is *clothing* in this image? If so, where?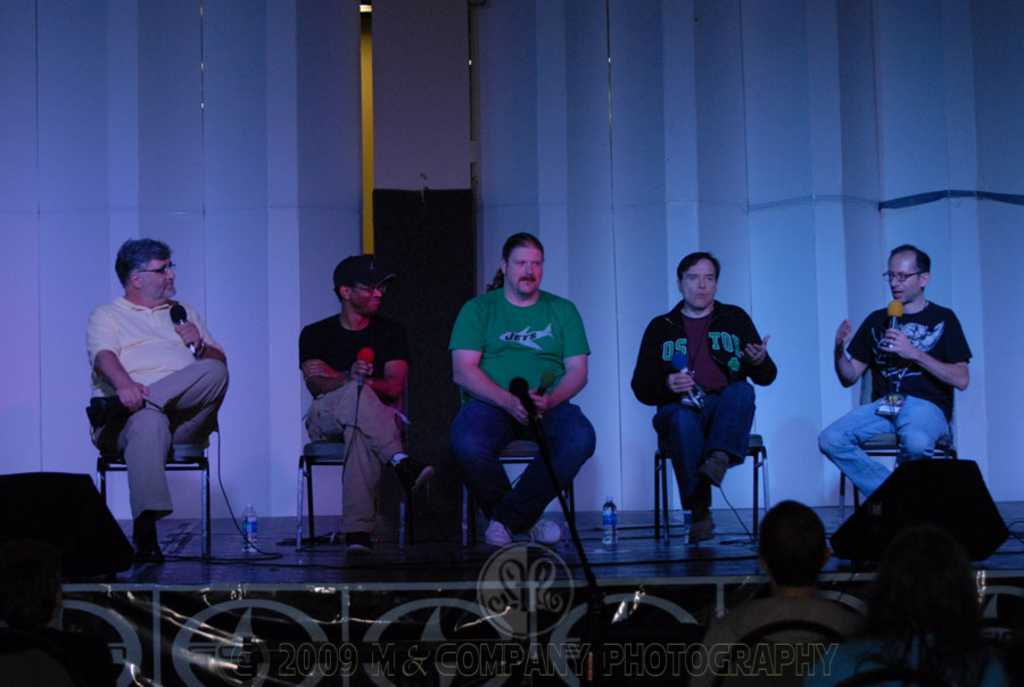
Yes, at <box>296,308,408,535</box>.
